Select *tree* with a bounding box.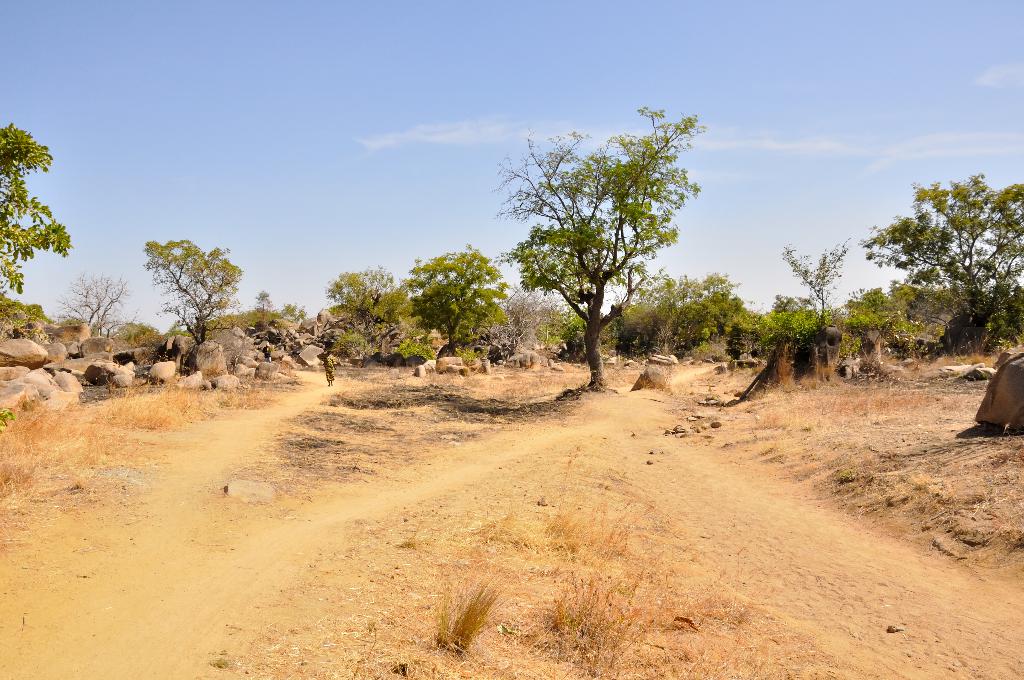
box(621, 274, 745, 352).
